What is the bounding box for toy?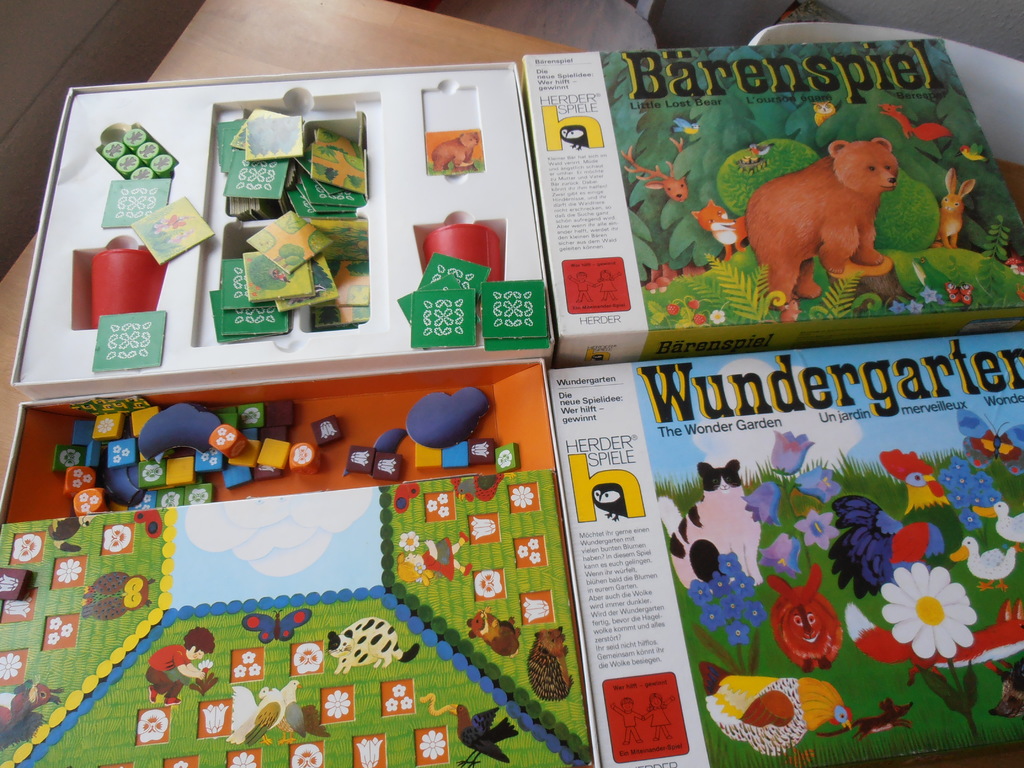
[960, 404, 1023, 476].
